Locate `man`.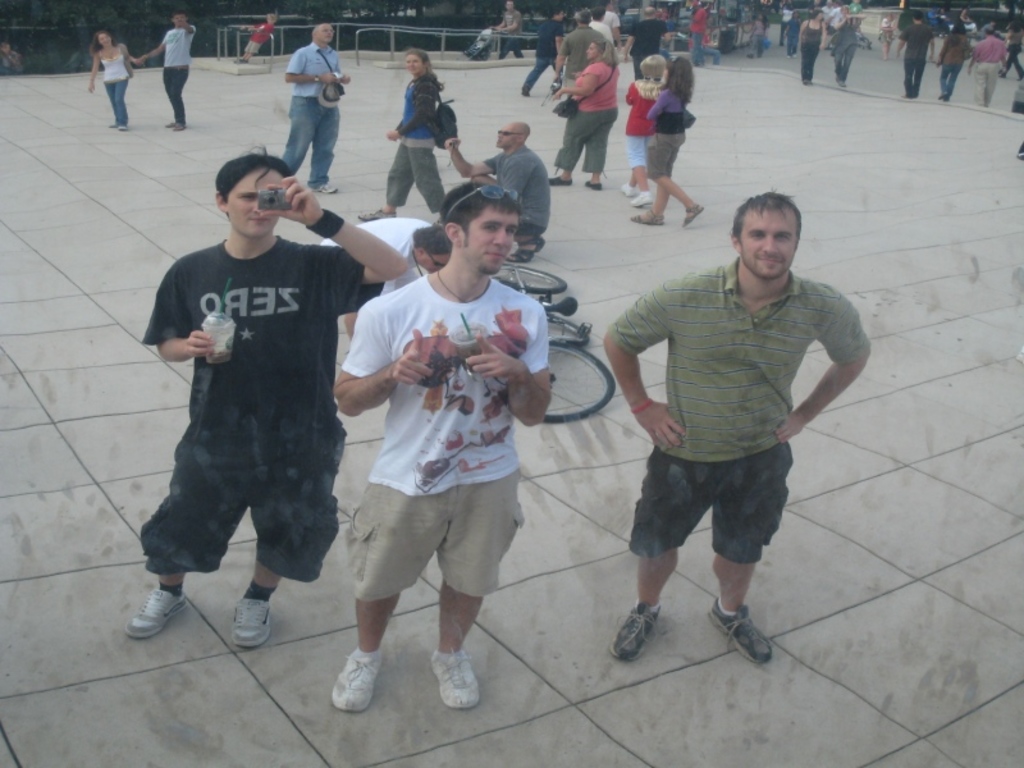
Bounding box: select_region(591, 177, 856, 669).
